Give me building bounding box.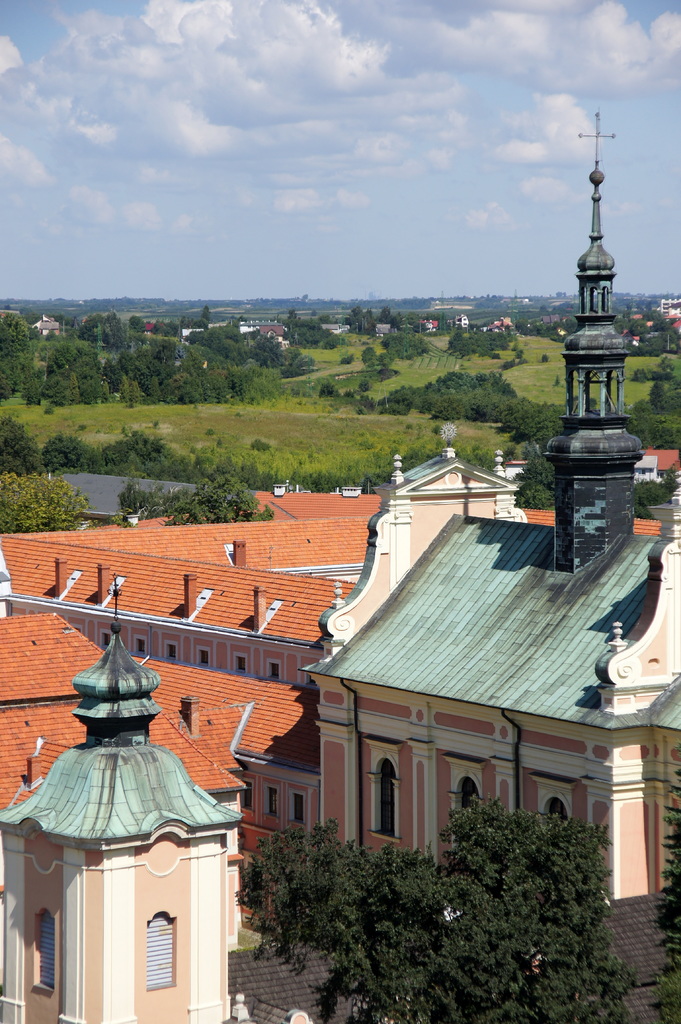
660,292,680,326.
